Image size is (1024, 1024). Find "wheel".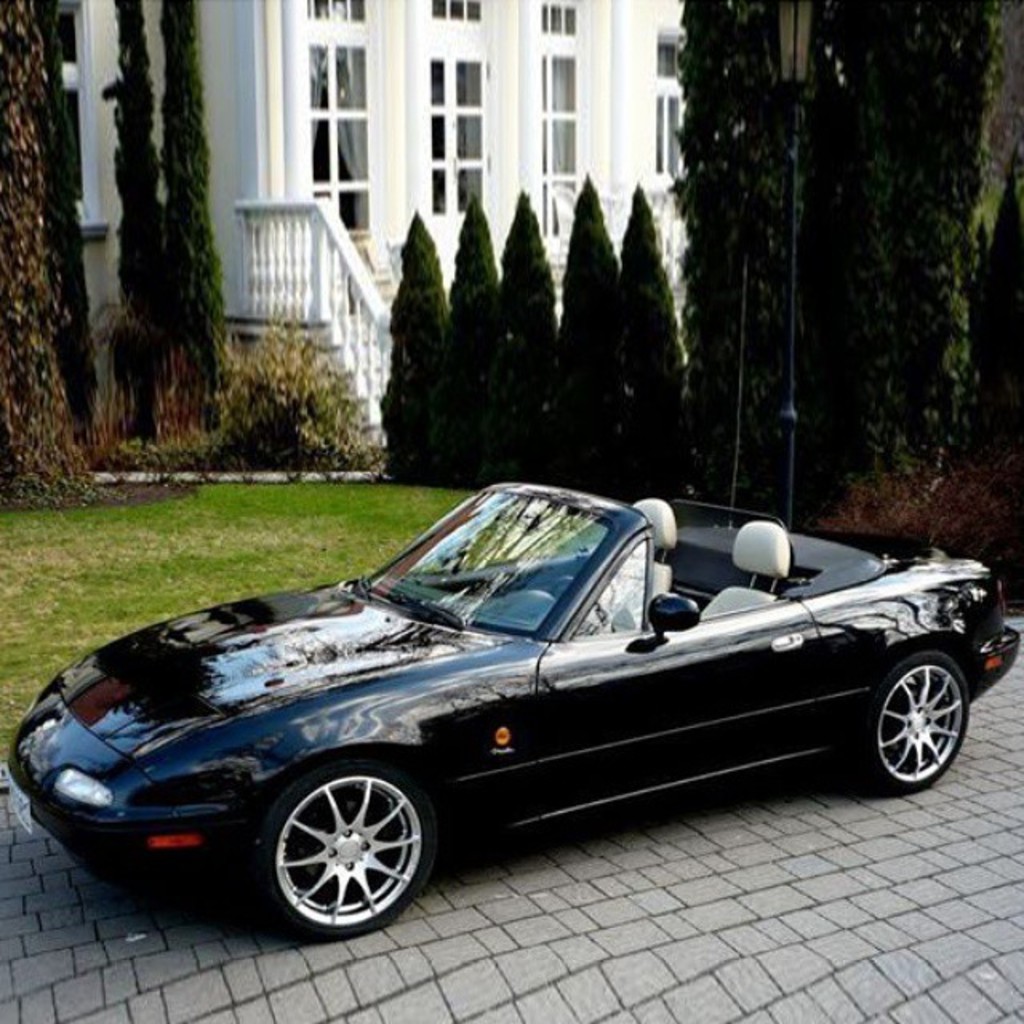
(250,779,435,926).
